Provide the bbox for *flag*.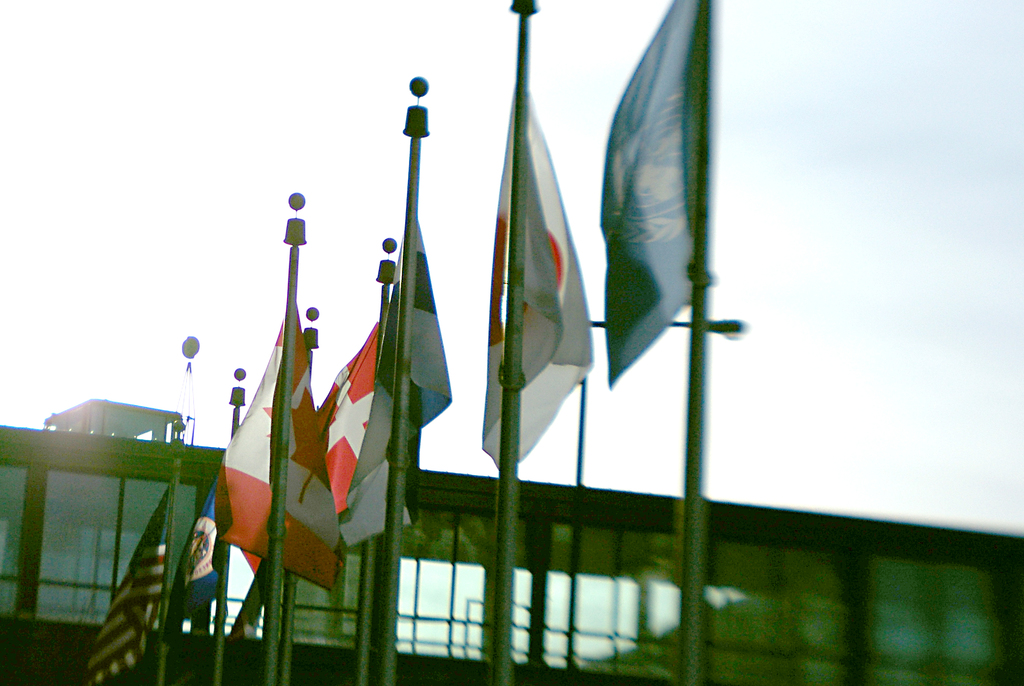
(598, 0, 717, 380).
